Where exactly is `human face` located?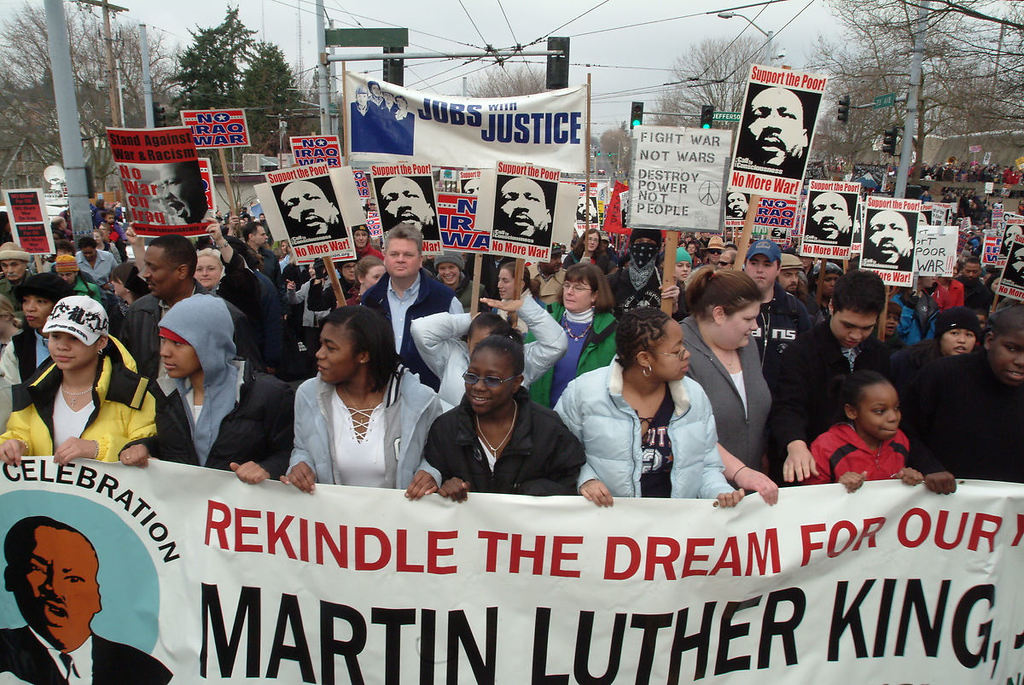
Its bounding box is rect(159, 160, 207, 224).
